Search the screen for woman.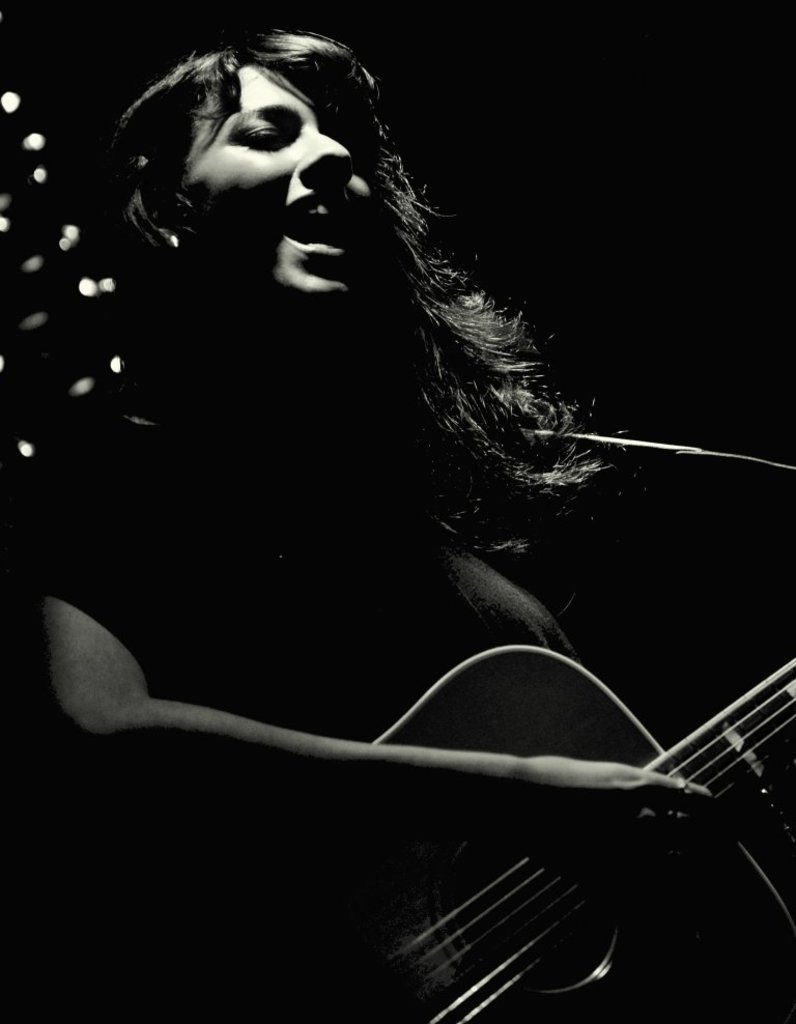
Found at left=40, top=26, right=795, bottom=1023.
